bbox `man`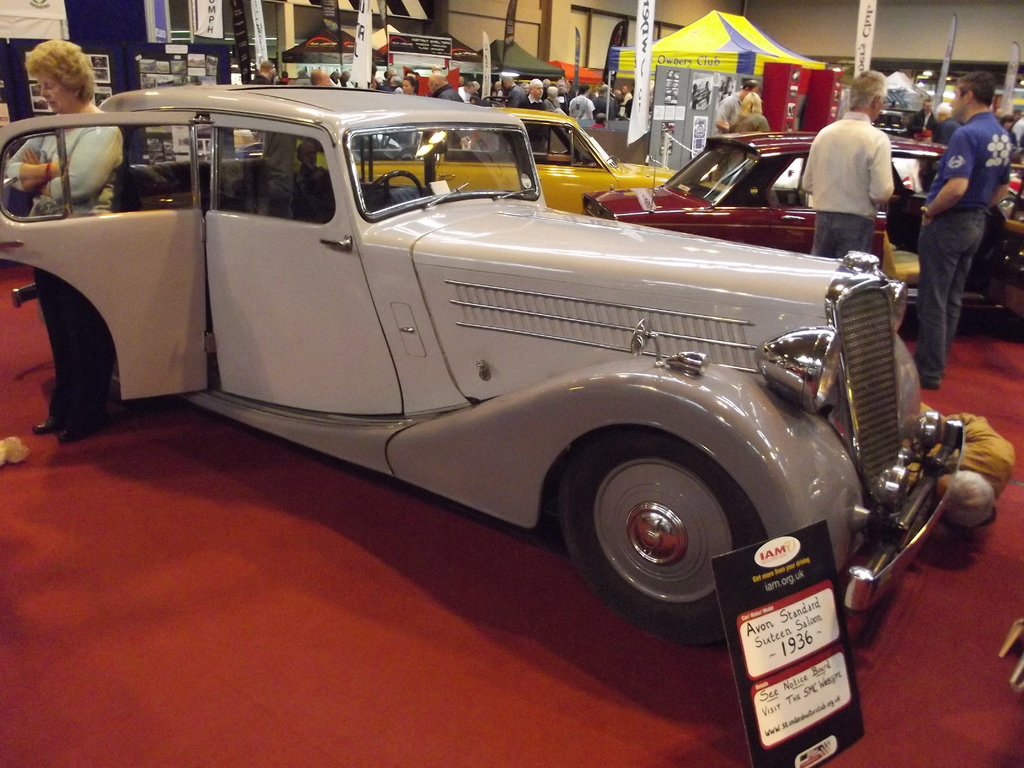
<bbox>572, 81, 595, 118</bbox>
